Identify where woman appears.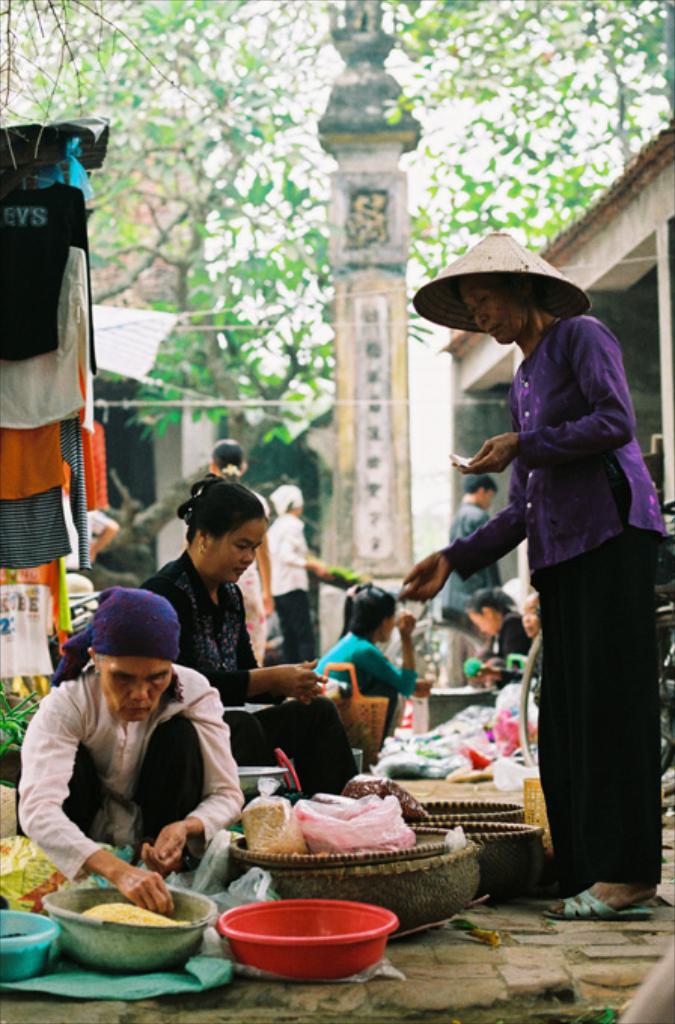
Appears at (139, 474, 359, 795).
